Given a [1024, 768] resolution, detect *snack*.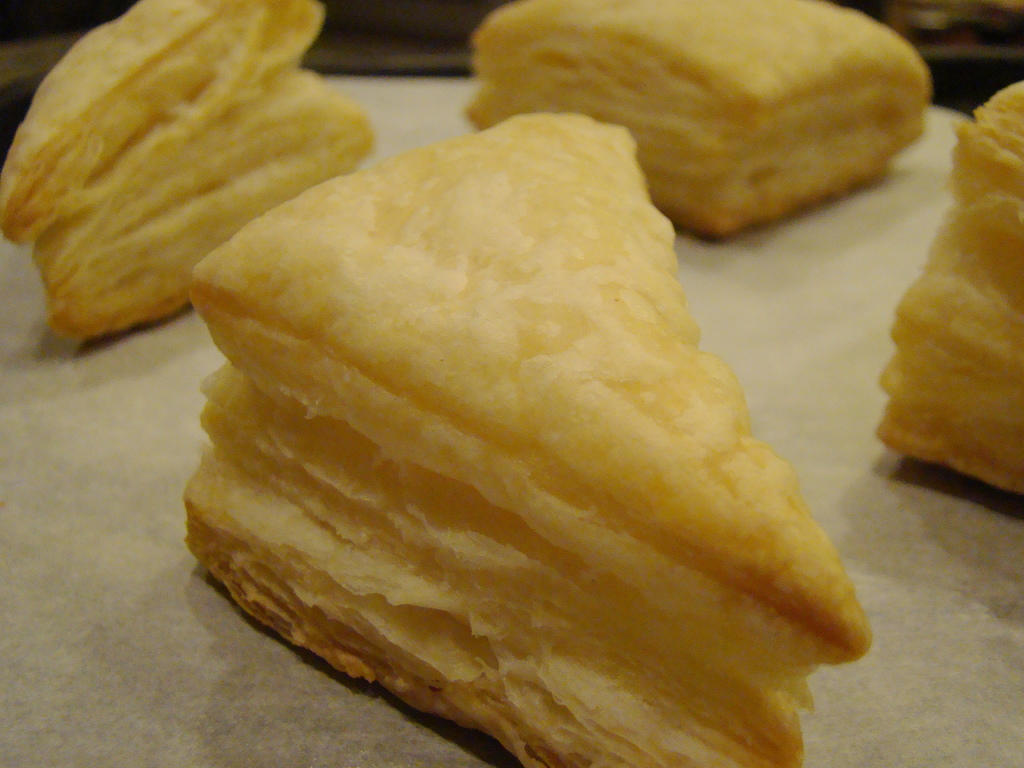
box(186, 111, 872, 767).
